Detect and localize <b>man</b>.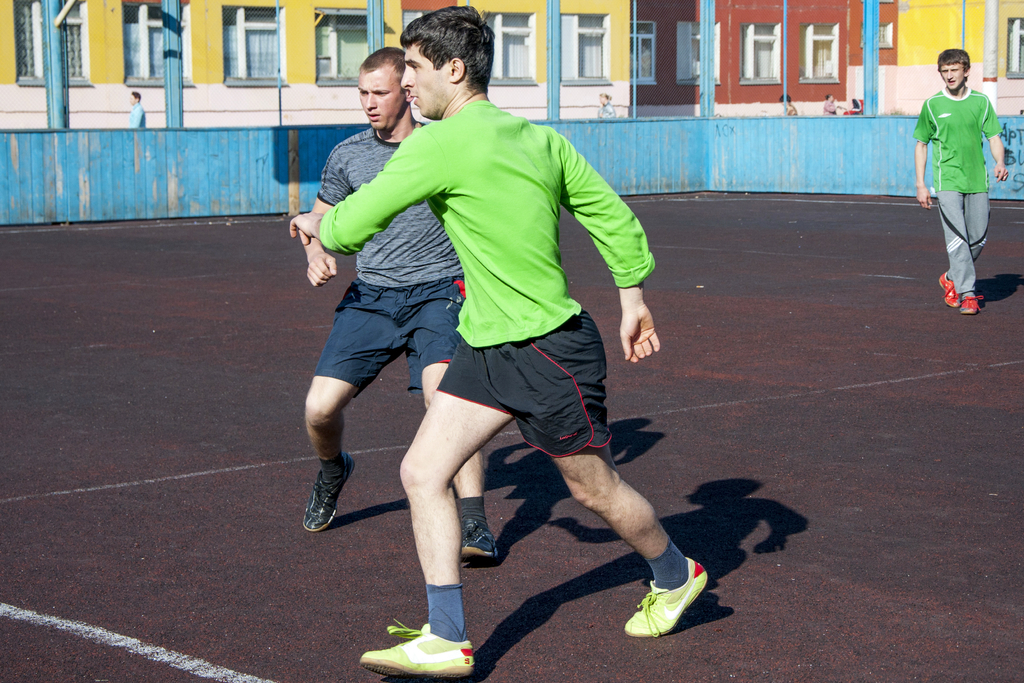
Localized at Rect(287, 6, 709, 679).
